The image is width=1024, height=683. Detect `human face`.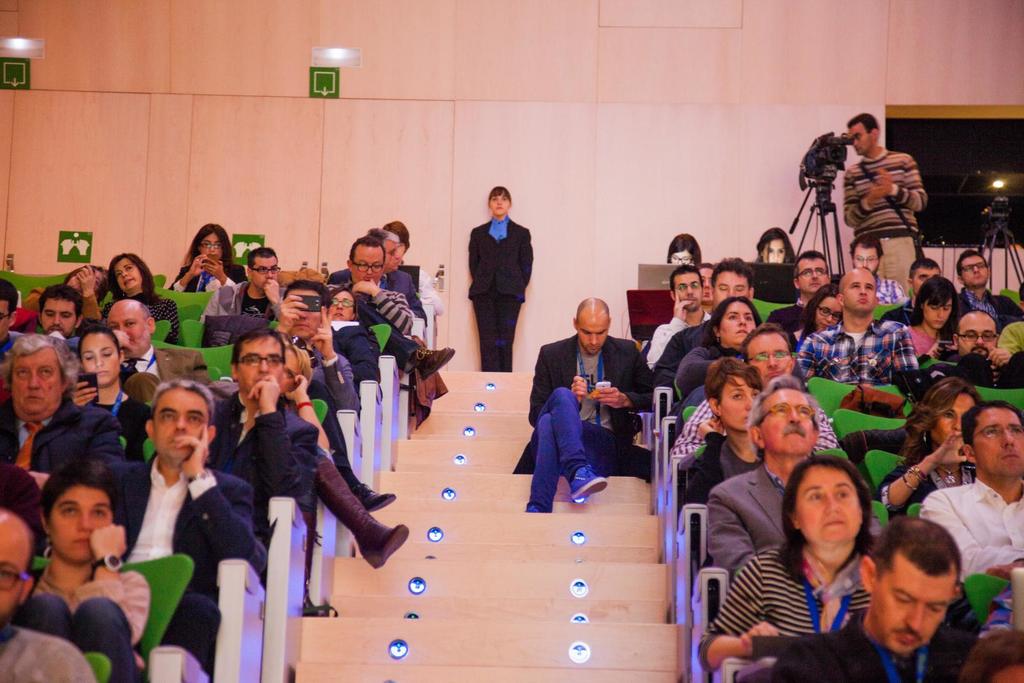
Detection: {"left": 0, "top": 508, "right": 39, "bottom": 632}.
